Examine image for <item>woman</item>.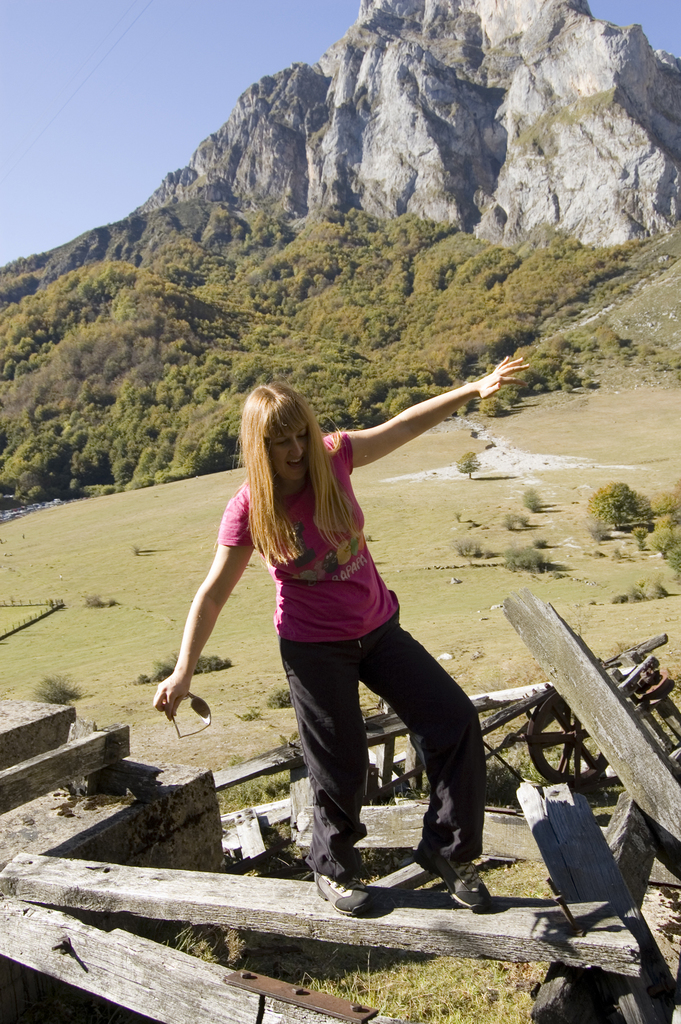
Examination result: x1=241 y1=368 x2=507 y2=925.
